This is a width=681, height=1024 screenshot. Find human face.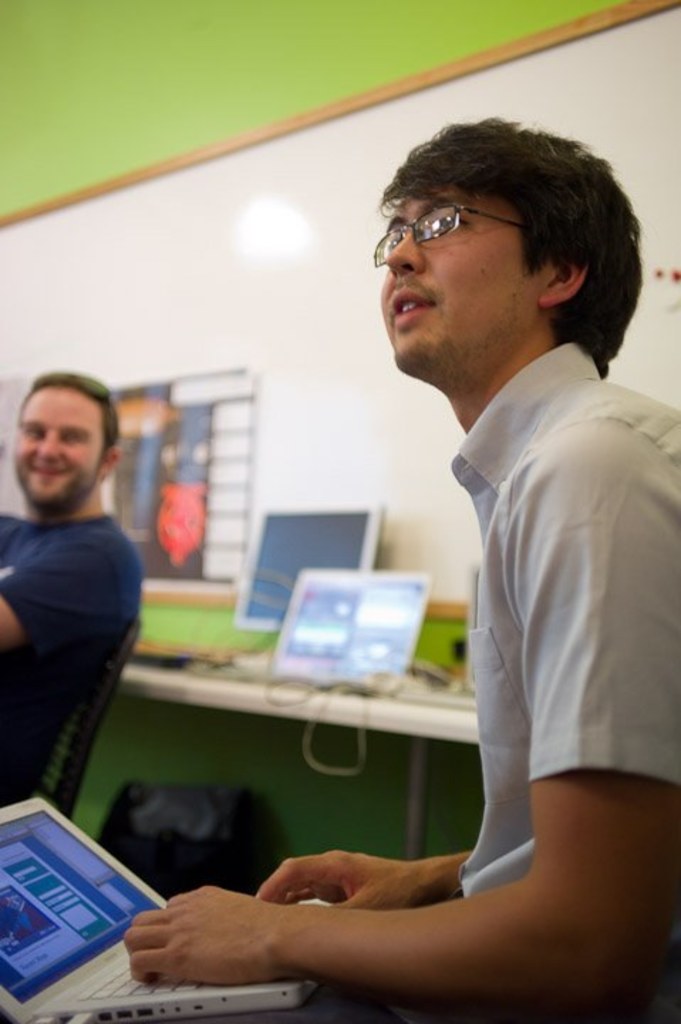
Bounding box: BBox(9, 384, 111, 512).
